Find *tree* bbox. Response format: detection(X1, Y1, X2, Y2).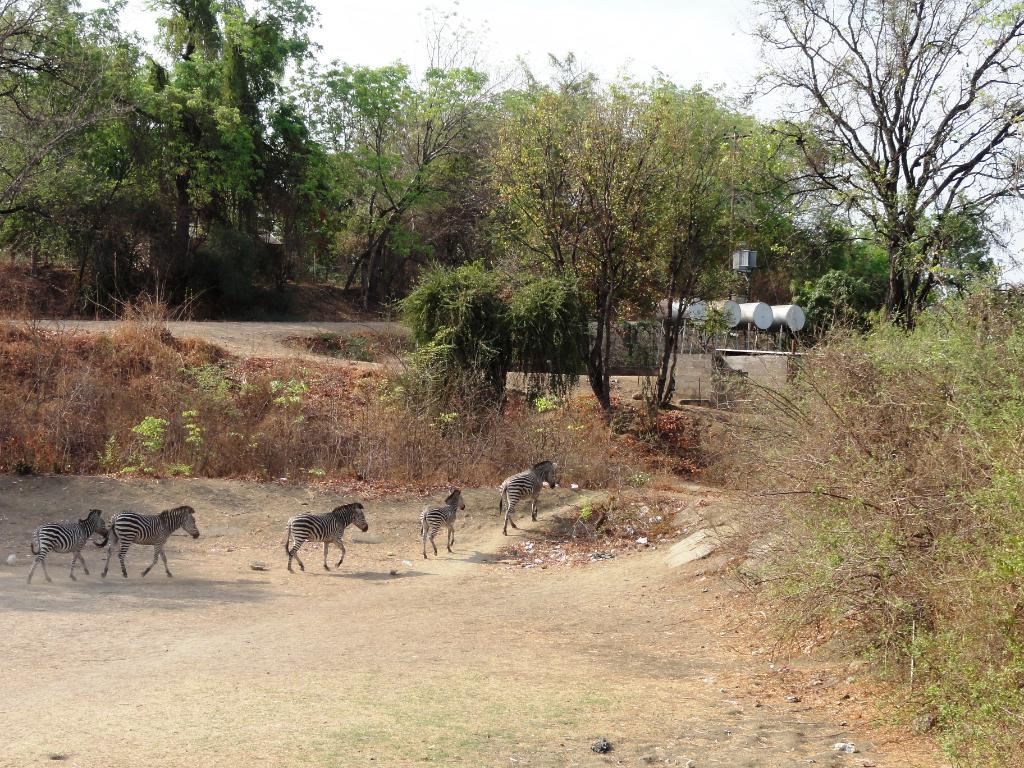
detection(492, 69, 641, 403).
